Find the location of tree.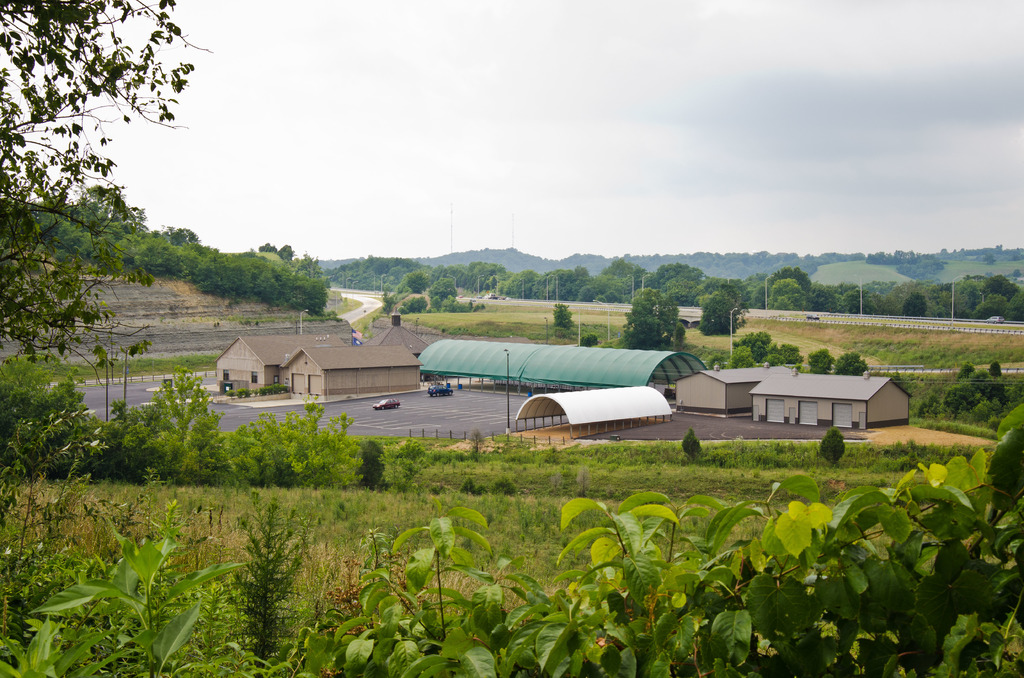
Location: <region>623, 286, 684, 350</region>.
